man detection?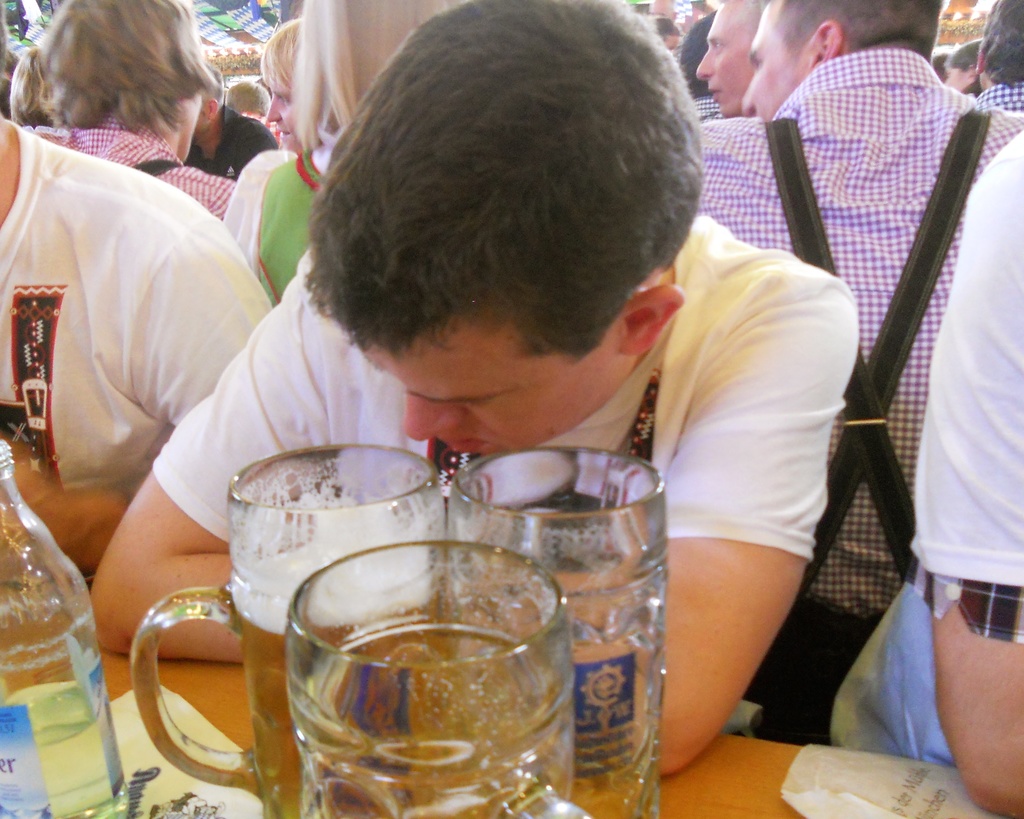
816:128:1023:815
